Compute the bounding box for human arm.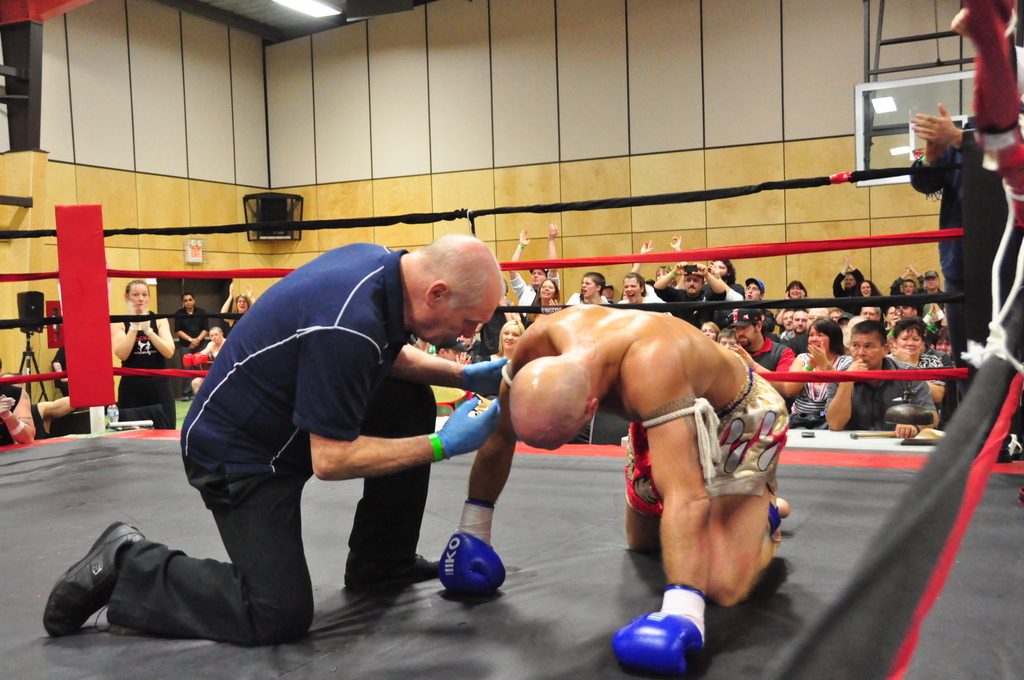
{"left": 392, "top": 357, "right": 504, "bottom": 403}.
